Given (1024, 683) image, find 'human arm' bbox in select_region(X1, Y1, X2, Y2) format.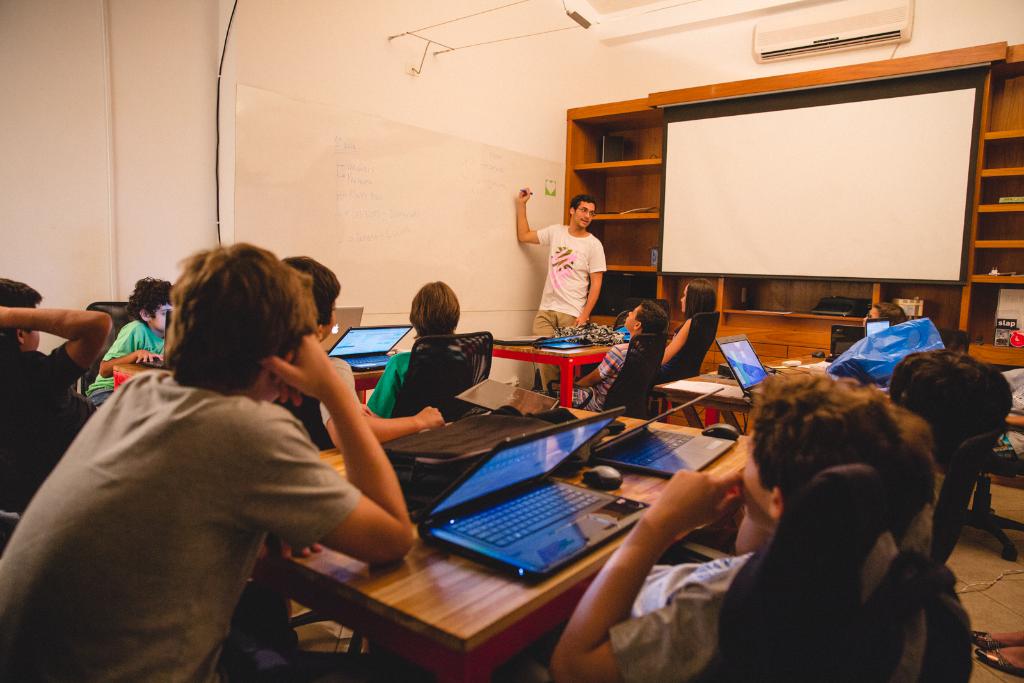
select_region(303, 337, 422, 602).
